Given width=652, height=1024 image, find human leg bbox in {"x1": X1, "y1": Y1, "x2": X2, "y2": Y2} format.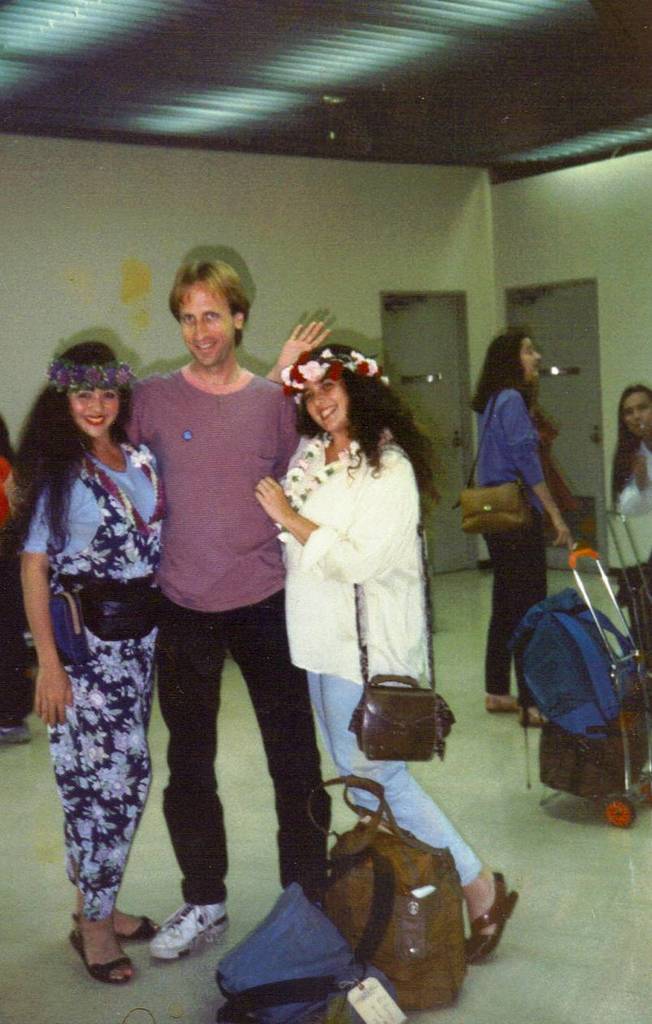
{"x1": 0, "y1": 532, "x2": 31, "y2": 744}.
